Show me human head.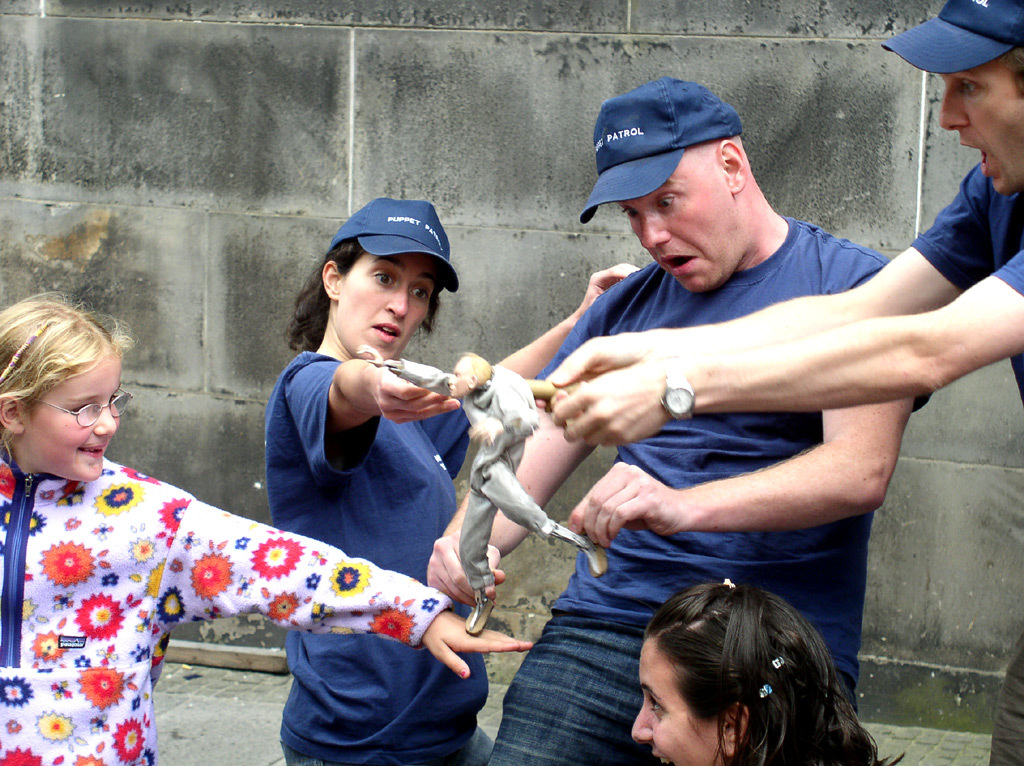
human head is here: pyautogui.locateOnScreen(629, 582, 902, 765).
